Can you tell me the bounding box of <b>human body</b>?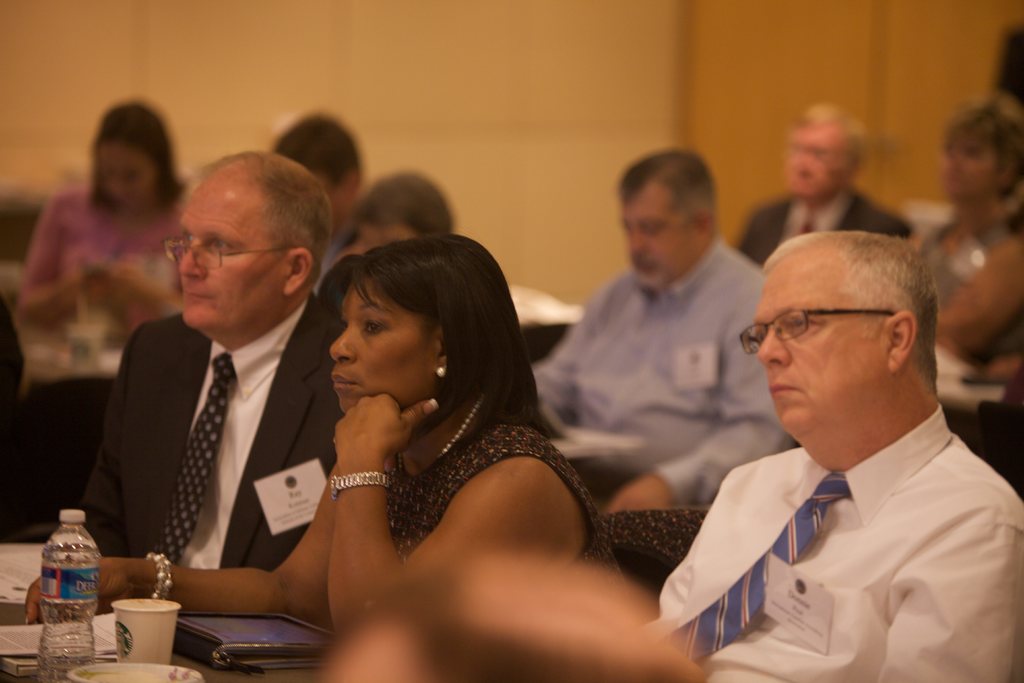
crop(13, 97, 186, 325).
